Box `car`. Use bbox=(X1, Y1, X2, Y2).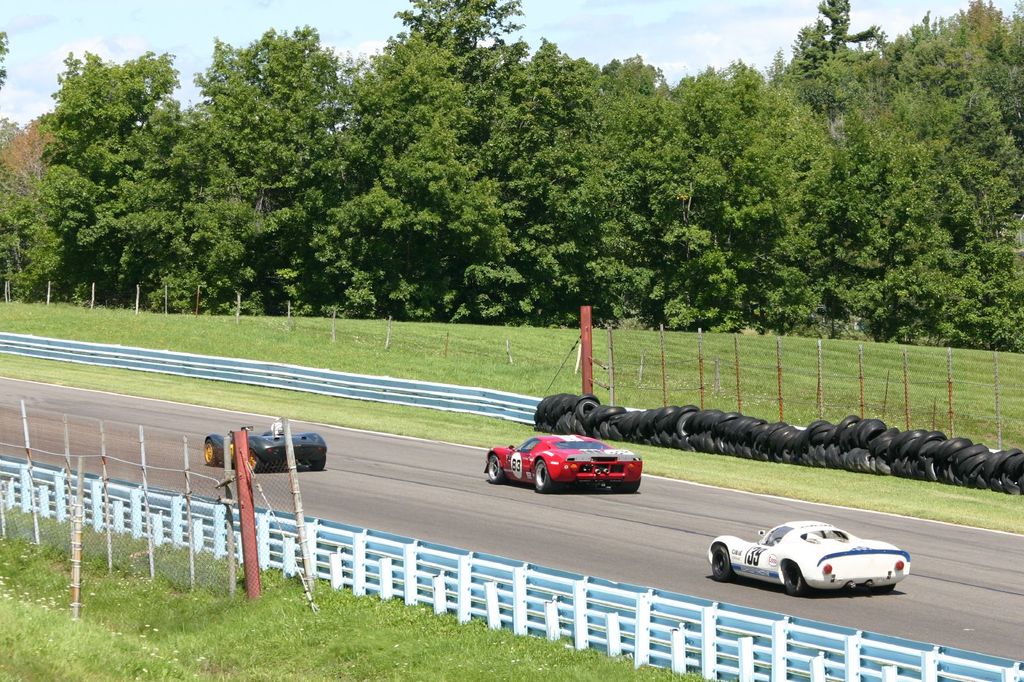
bbox=(205, 425, 326, 473).
